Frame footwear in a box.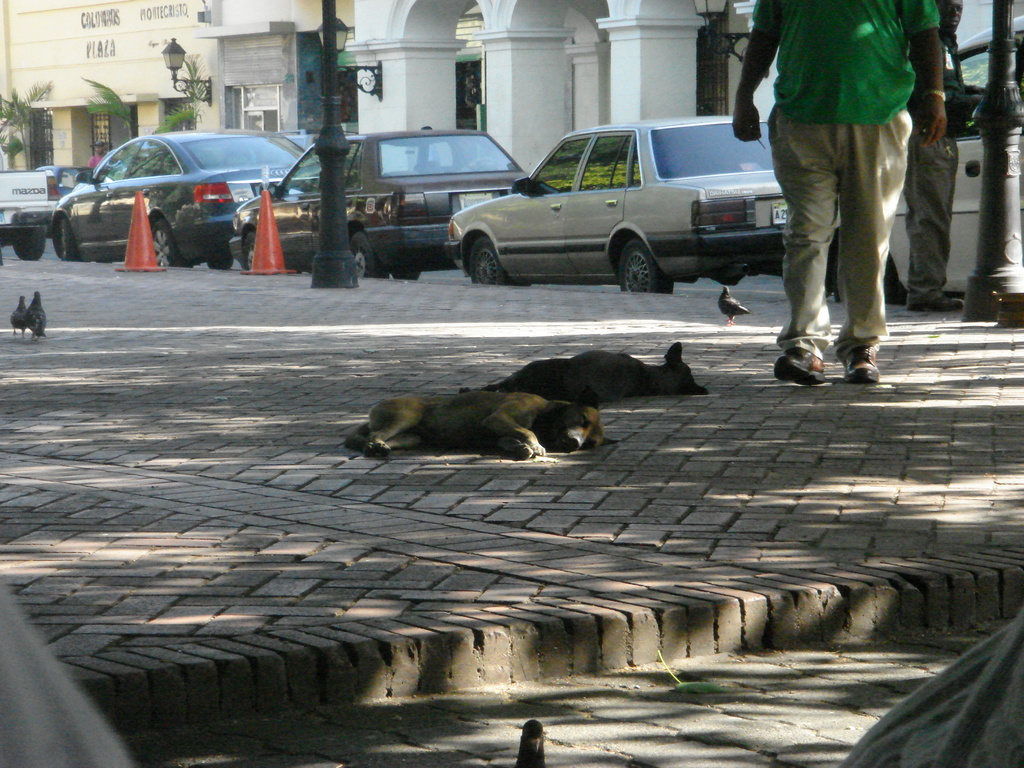
[904, 295, 961, 312].
